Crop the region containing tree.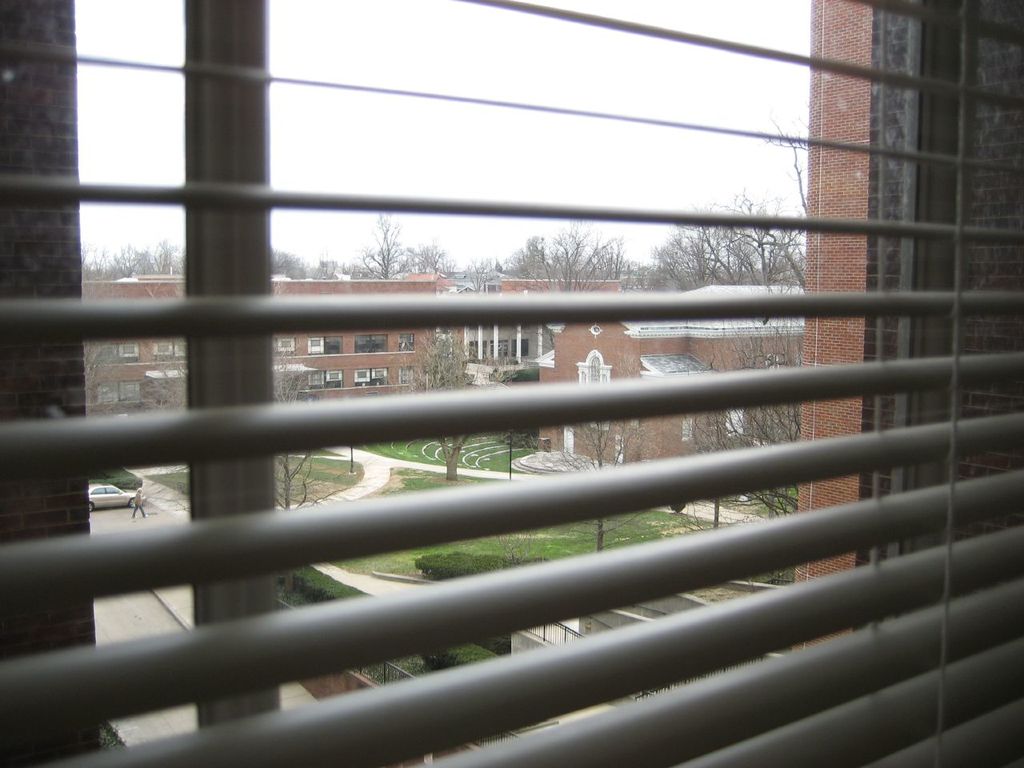
Crop region: [551,239,615,298].
